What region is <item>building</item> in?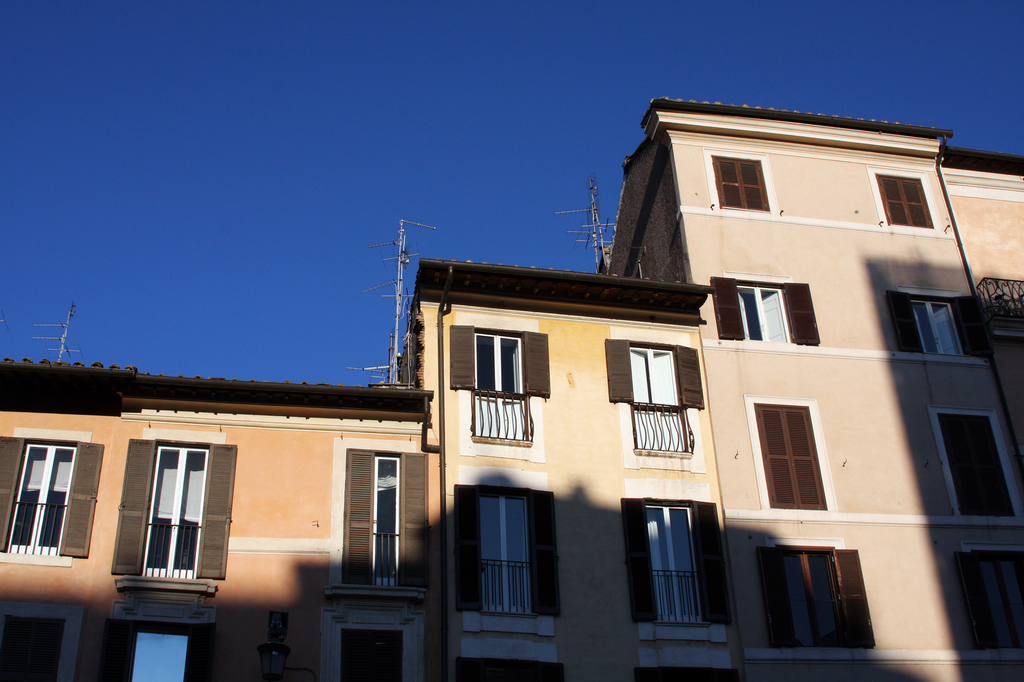
detection(604, 99, 1023, 681).
